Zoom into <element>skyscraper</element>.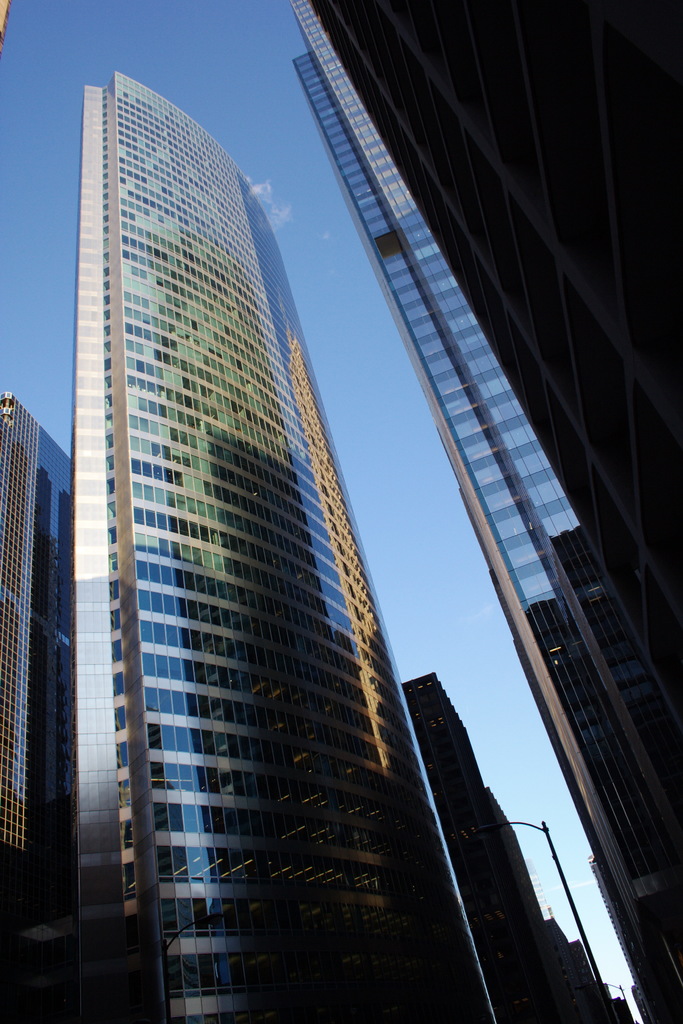
Zoom target: (0,390,81,923).
